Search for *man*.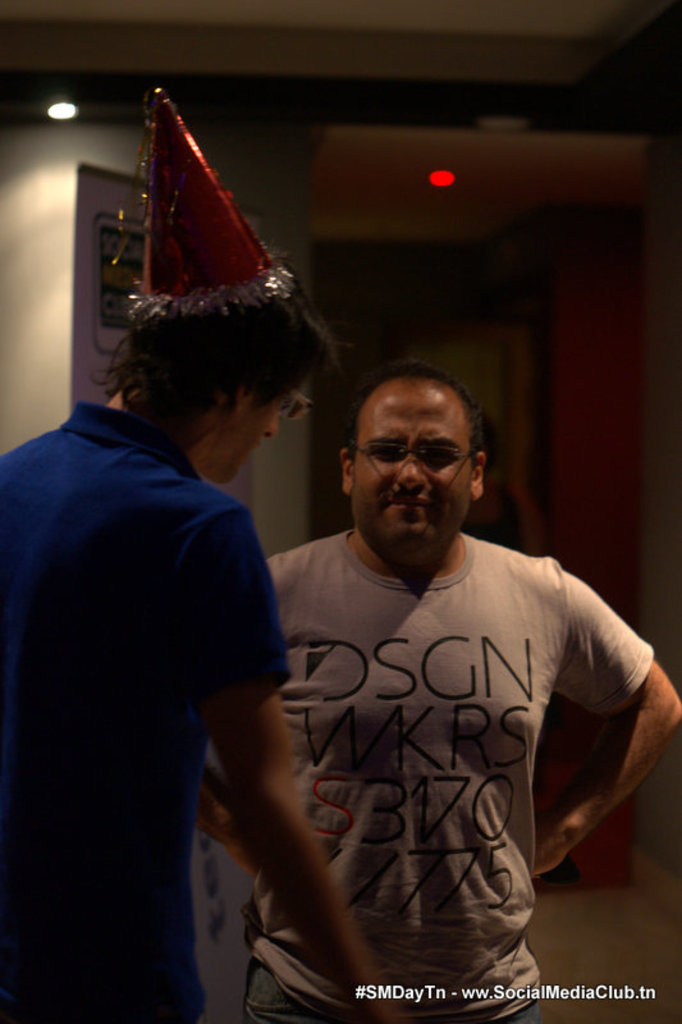
Found at locate(0, 284, 407, 1023).
